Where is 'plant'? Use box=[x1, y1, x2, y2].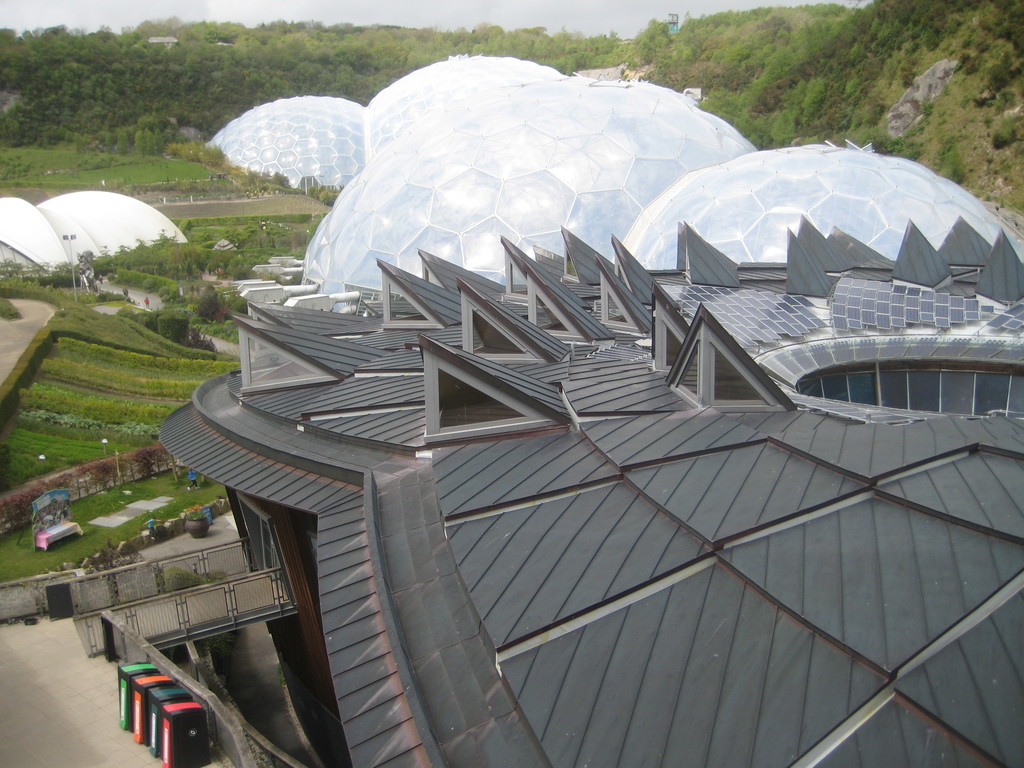
box=[186, 511, 212, 536].
